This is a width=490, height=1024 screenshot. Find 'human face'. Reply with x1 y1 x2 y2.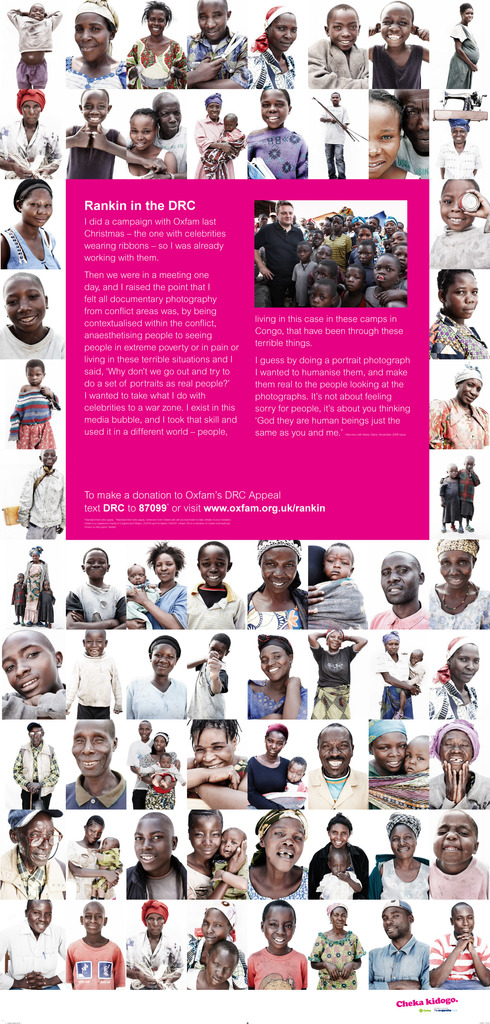
306 282 332 301.
